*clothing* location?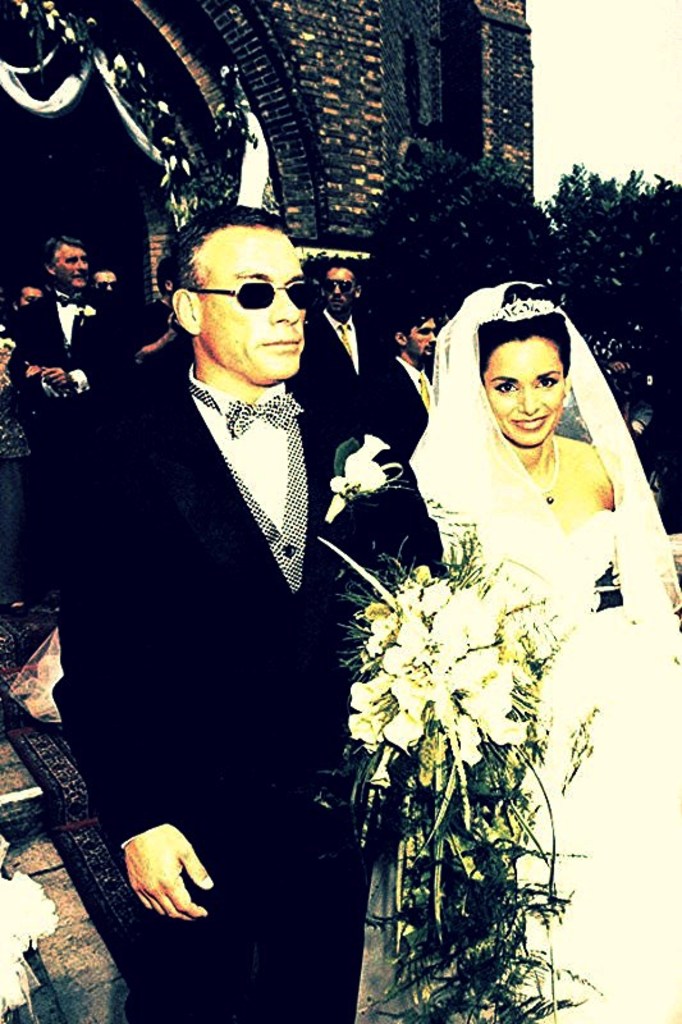
bbox=(306, 305, 379, 436)
